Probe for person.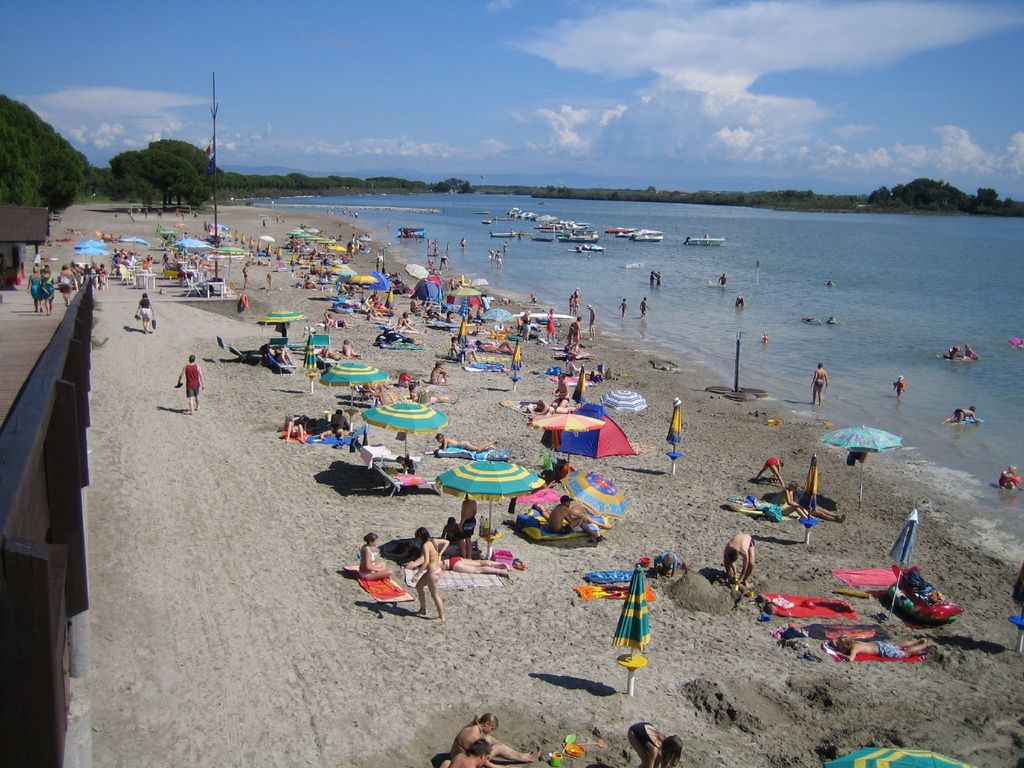
Probe result: 819, 630, 937, 666.
